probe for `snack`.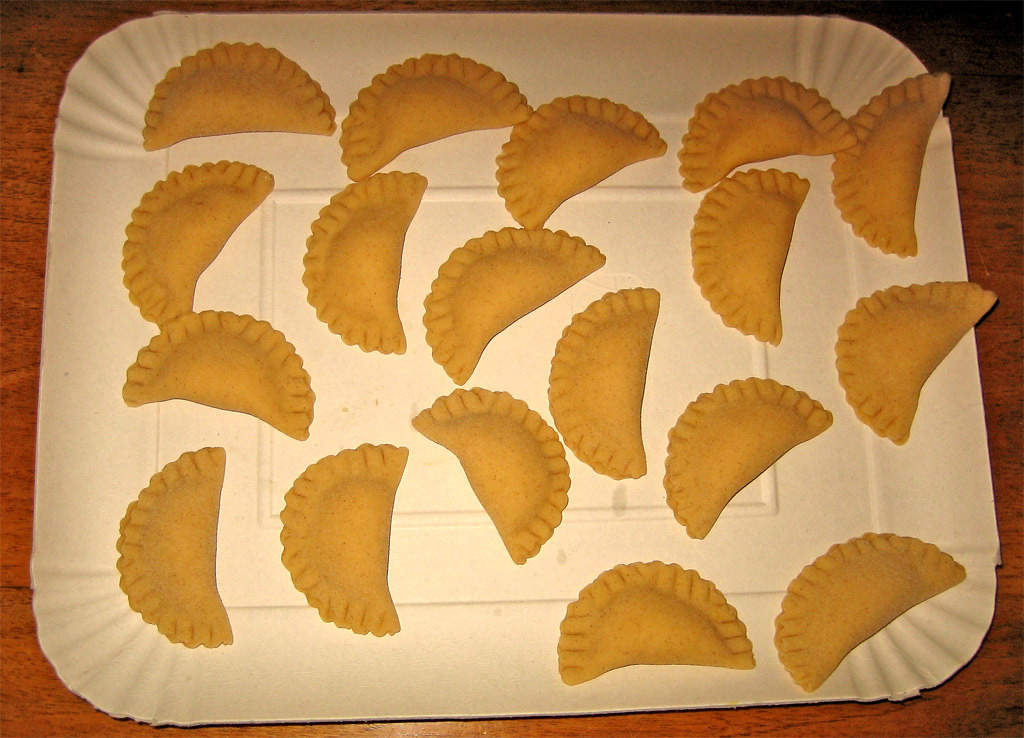
Probe result: [x1=111, y1=439, x2=237, y2=656].
